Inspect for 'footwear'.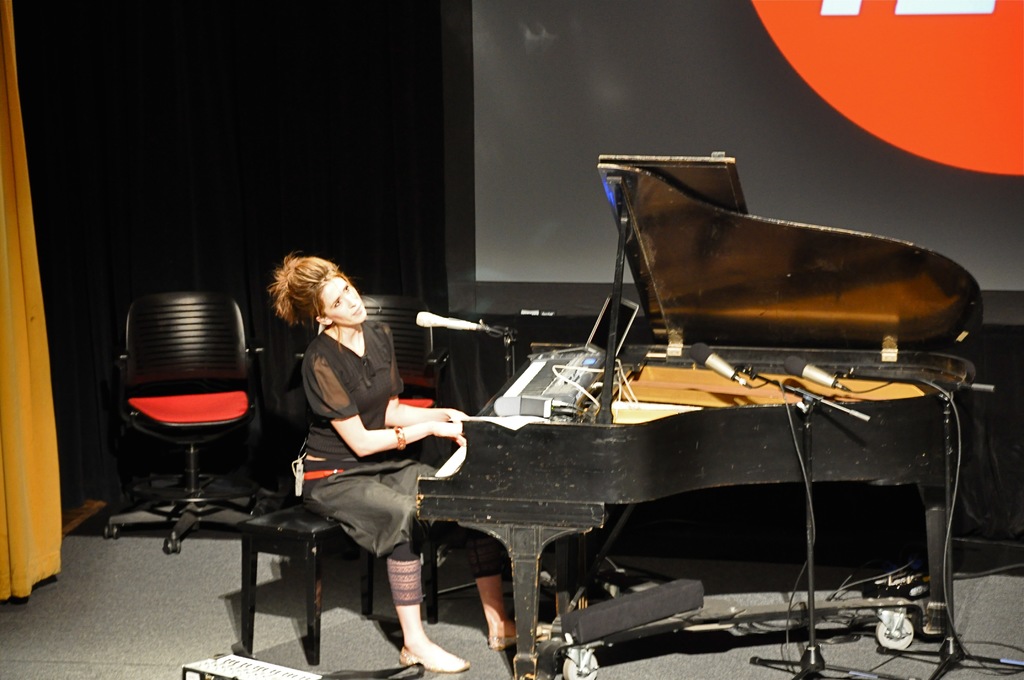
Inspection: (left=397, top=645, right=467, bottom=672).
